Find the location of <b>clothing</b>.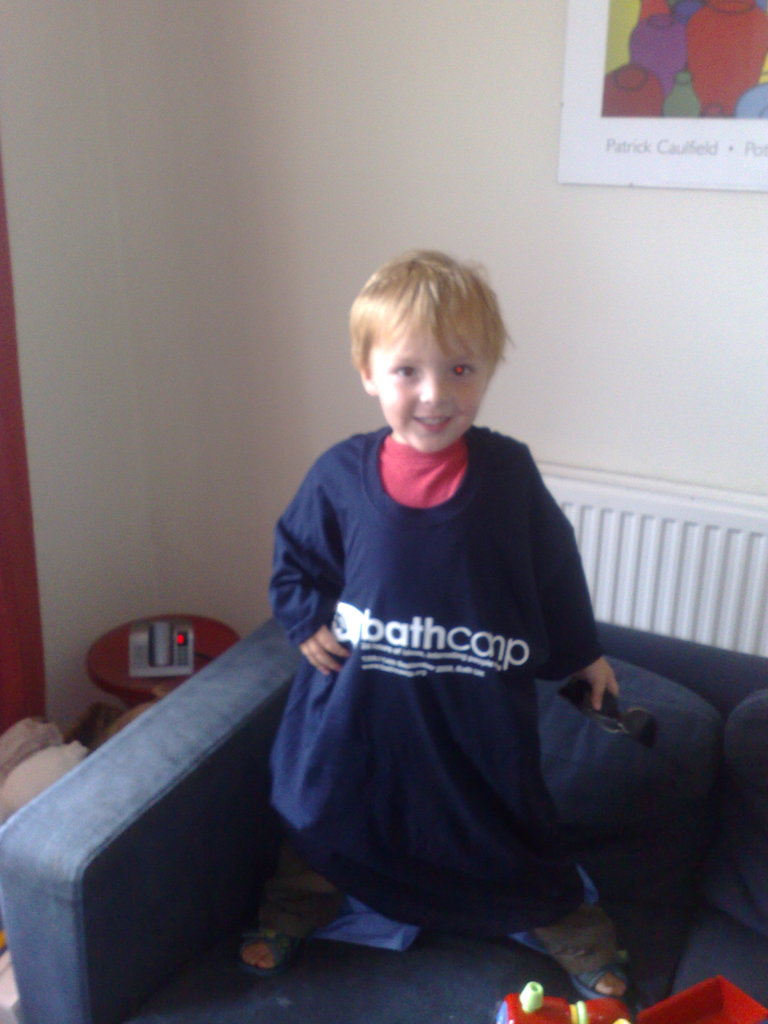
Location: bbox=[257, 353, 596, 904].
